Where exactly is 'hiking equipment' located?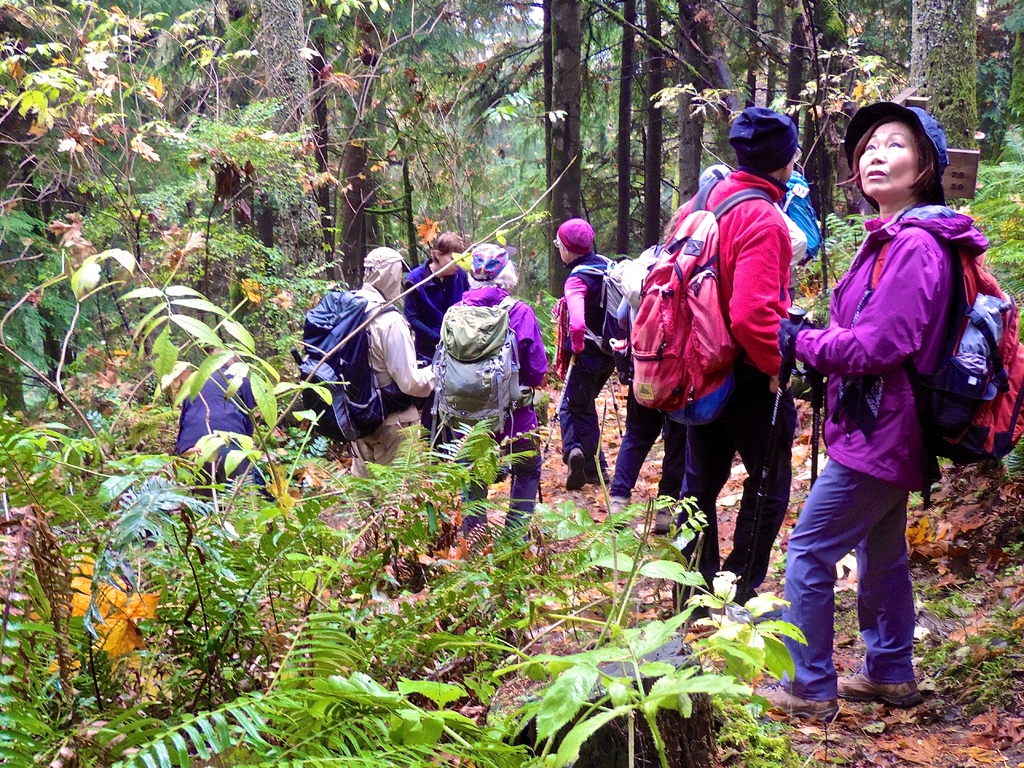
Its bounding box is region(428, 294, 521, 458).
